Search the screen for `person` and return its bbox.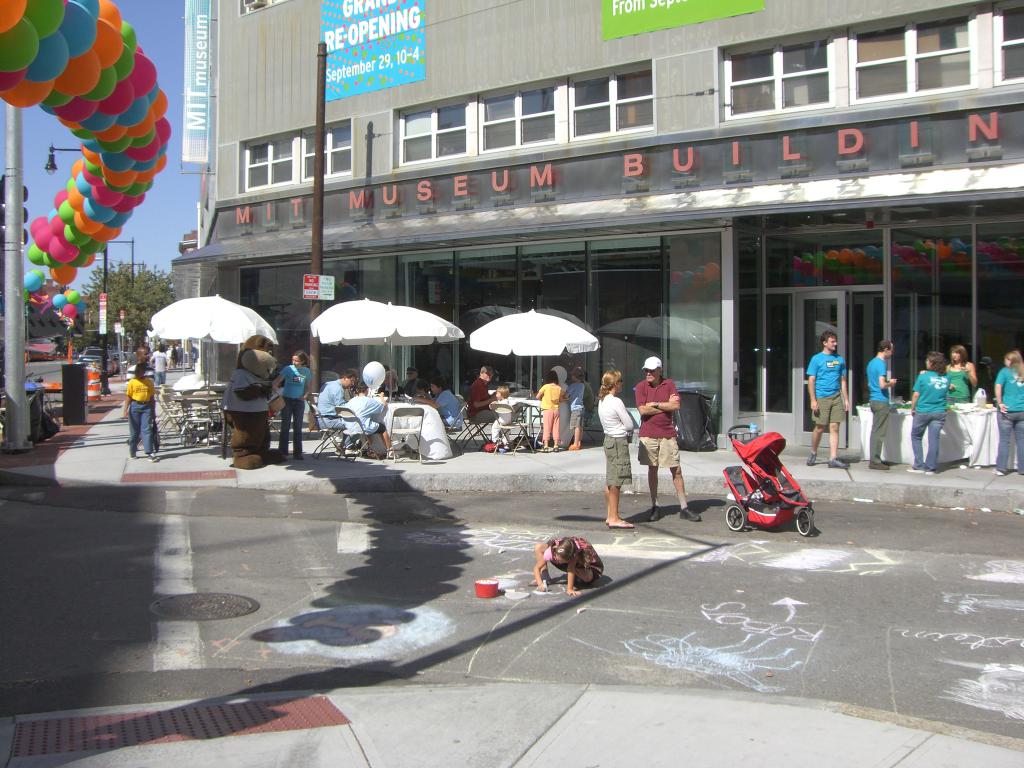
Found: (804,330,853,471).
